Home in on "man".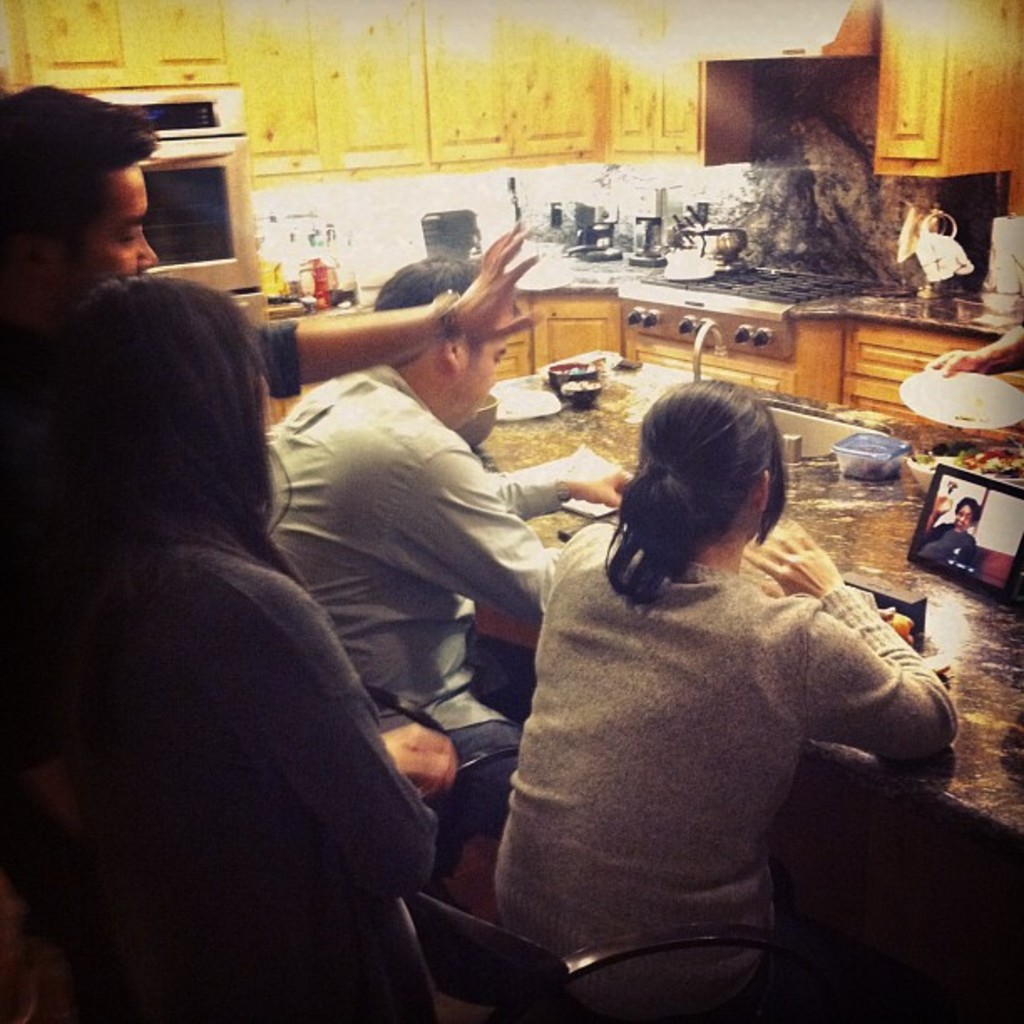
Homed in at [left=0, top=77, right=545, bottom=403].
